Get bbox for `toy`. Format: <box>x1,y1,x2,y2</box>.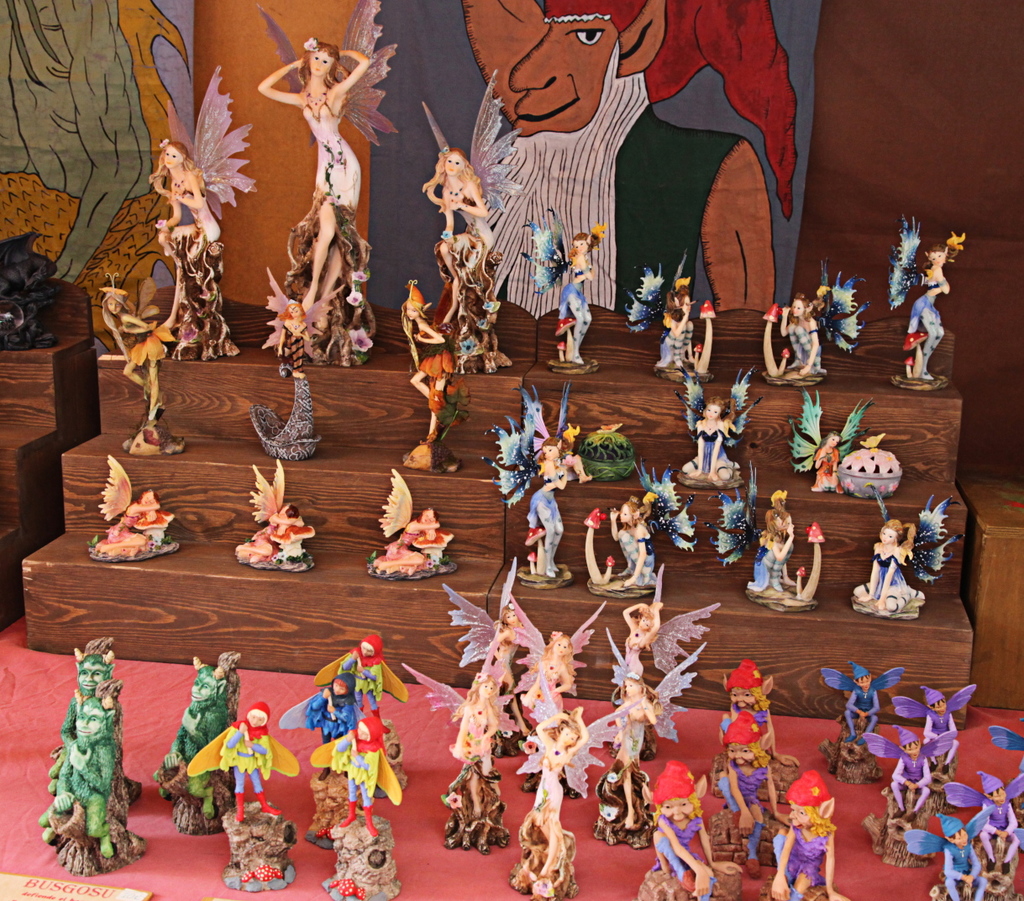
<box>83,455,181,566</box>.
